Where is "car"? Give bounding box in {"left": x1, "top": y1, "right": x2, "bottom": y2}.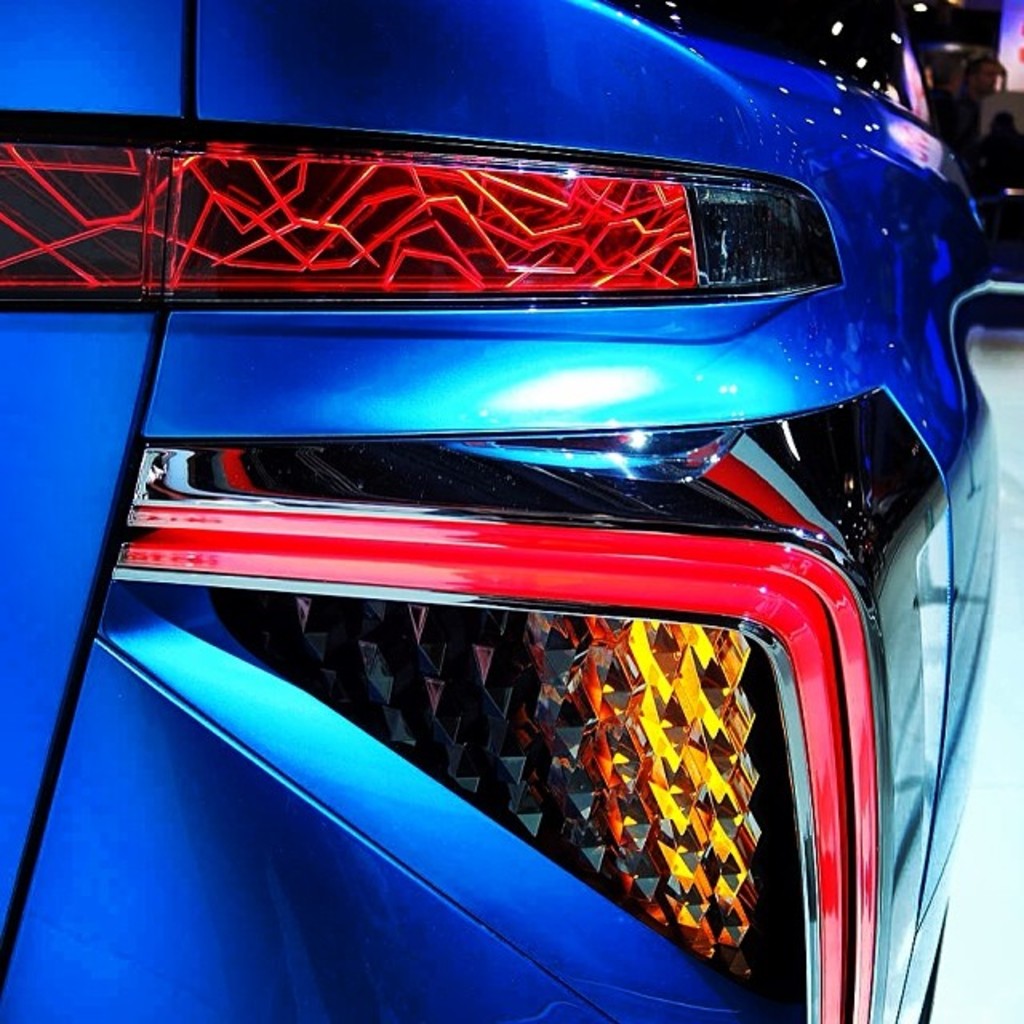
{"left": 0, "top": 0, "right": 1022, "bottom": 1022}.
